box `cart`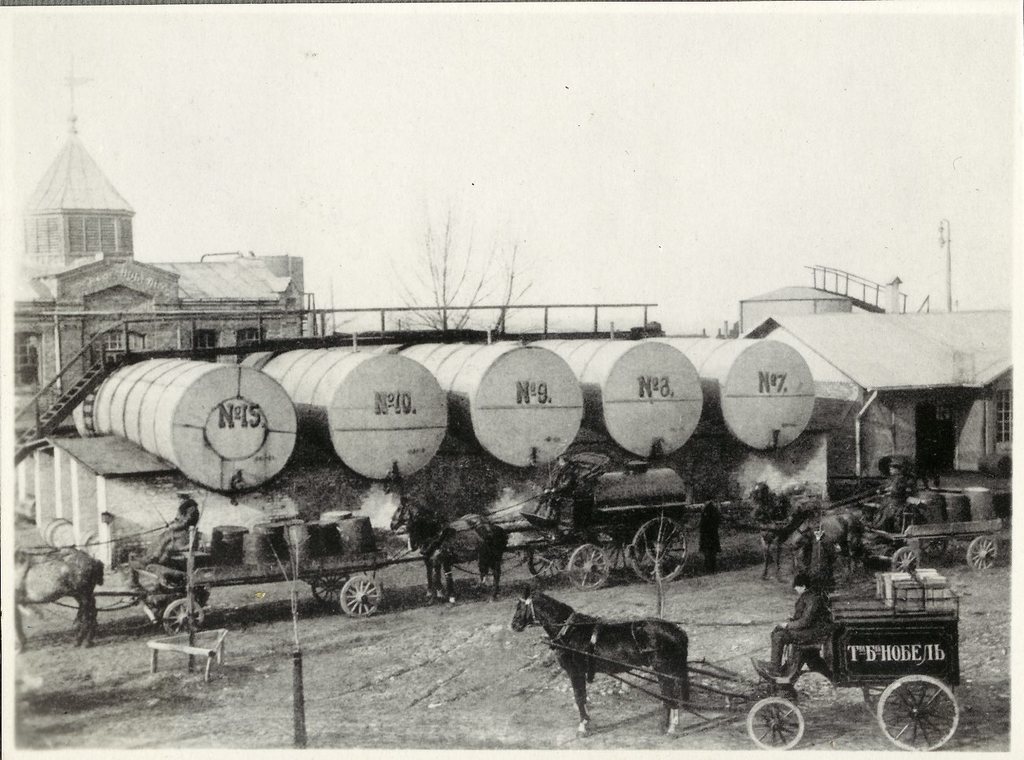
(778, 495, 1002, 573)
